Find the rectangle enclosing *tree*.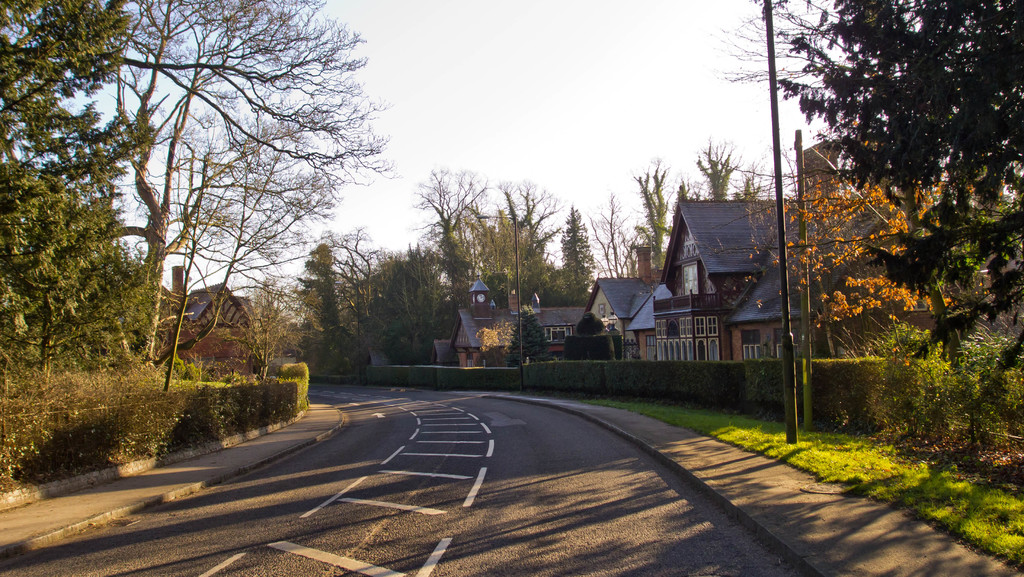
region(330, 225, 391, 352).
